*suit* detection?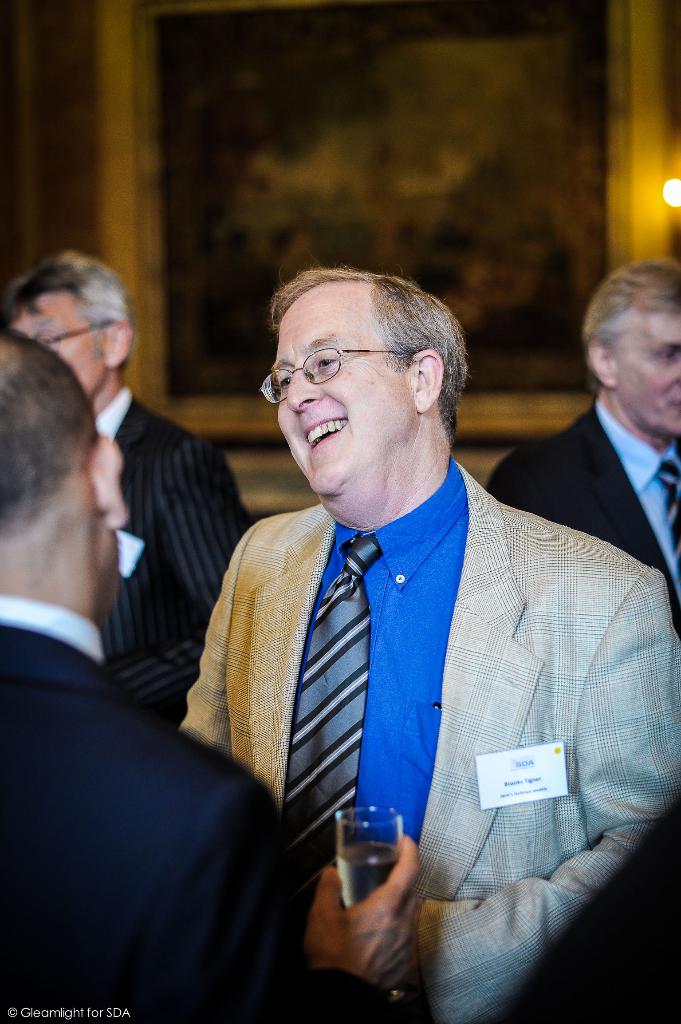
481,397,680,641
